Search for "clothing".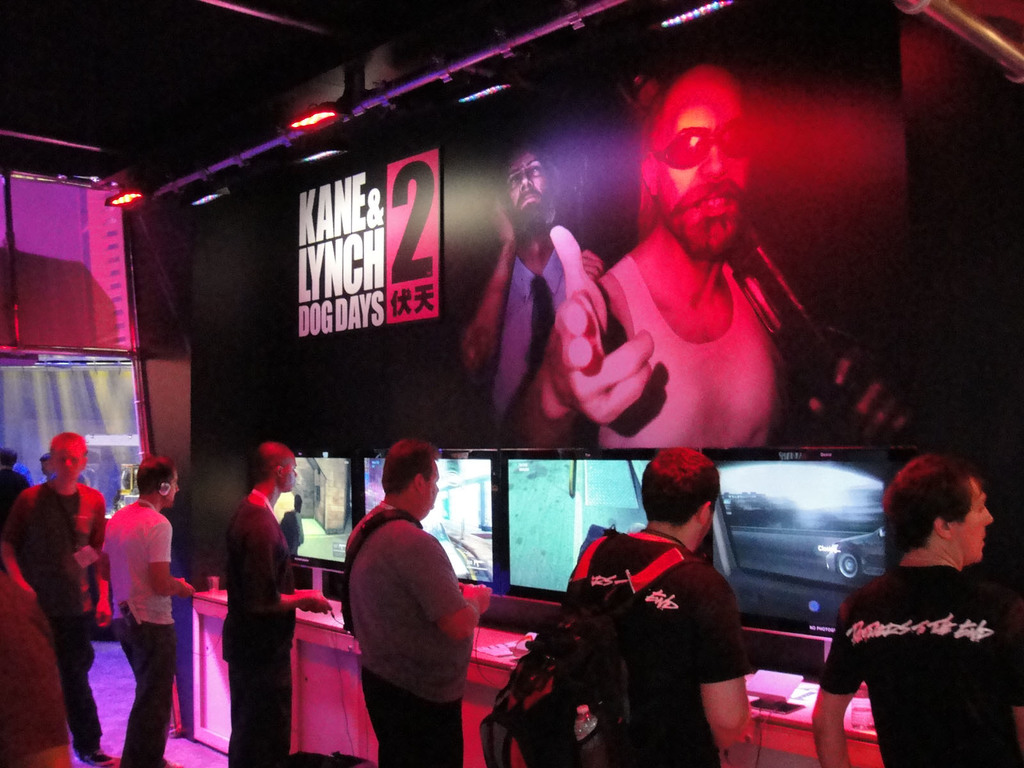
Found at (x1=567, y1=526, x2=760, y2=767).
